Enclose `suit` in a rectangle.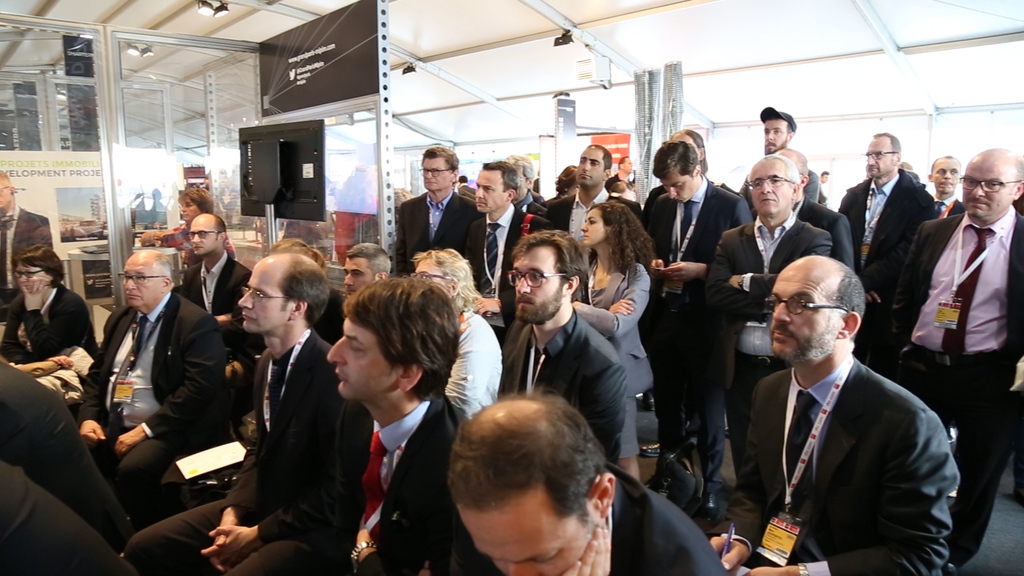
x1=733, y1=152, x2=817, y2=208.
